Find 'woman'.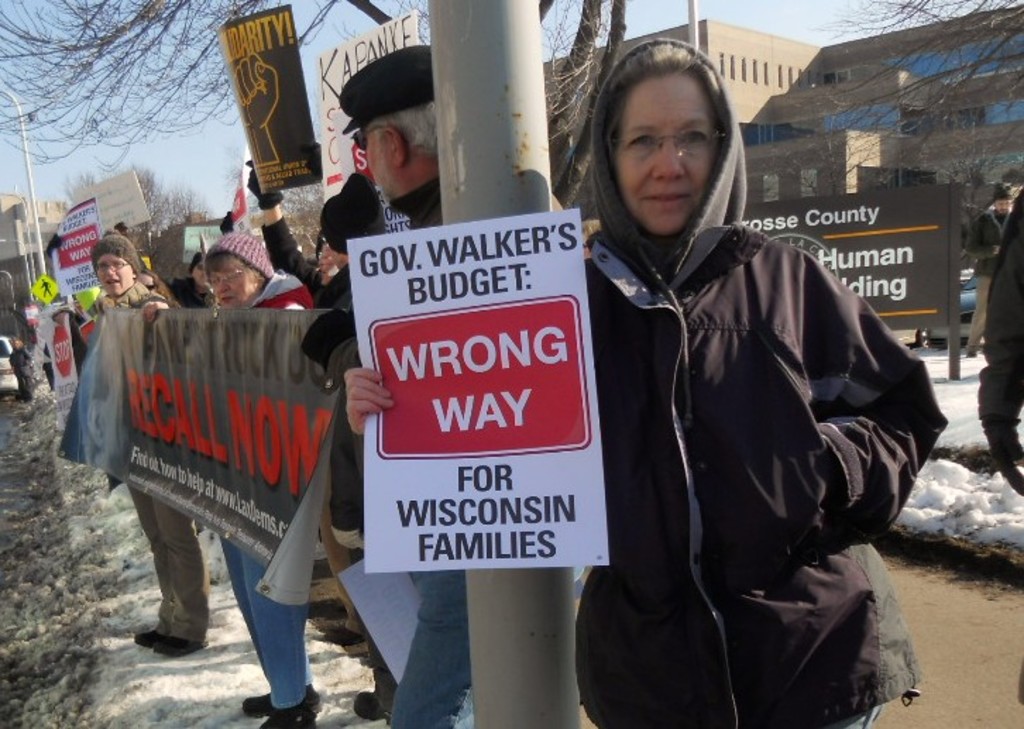
{"x1": 348, "y1": 38, "x2": 949, "y2": 728}.
